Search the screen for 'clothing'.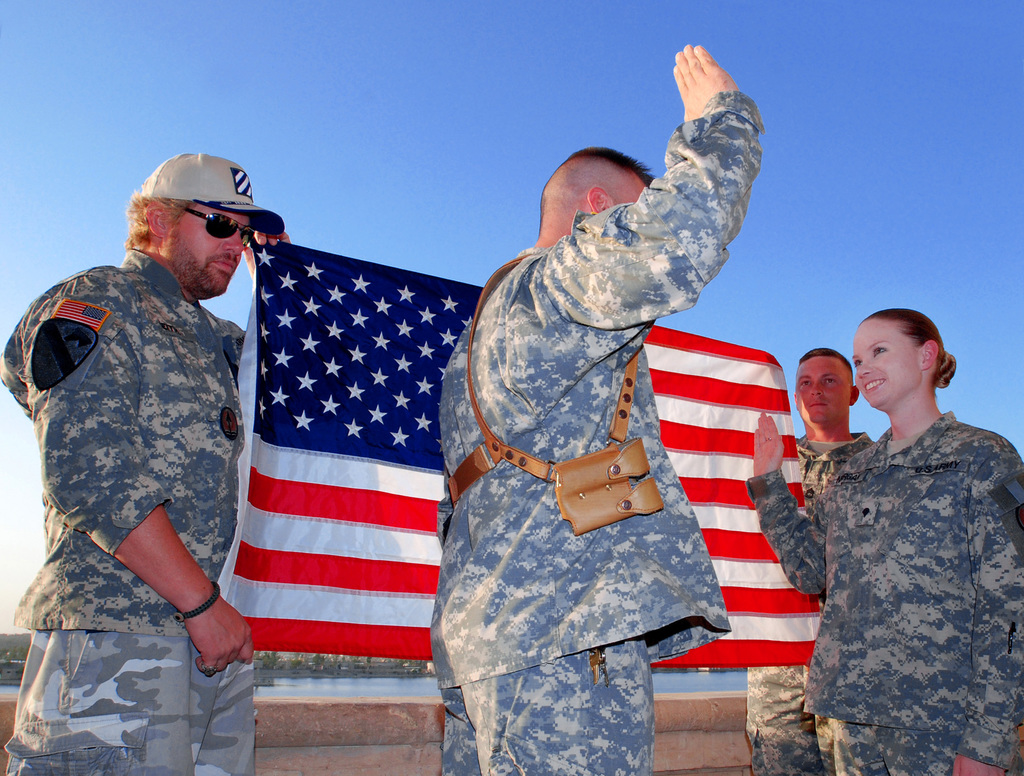
Found at {"x1": 429, "y1": 90, "x2": 766, "y2": 775}.
